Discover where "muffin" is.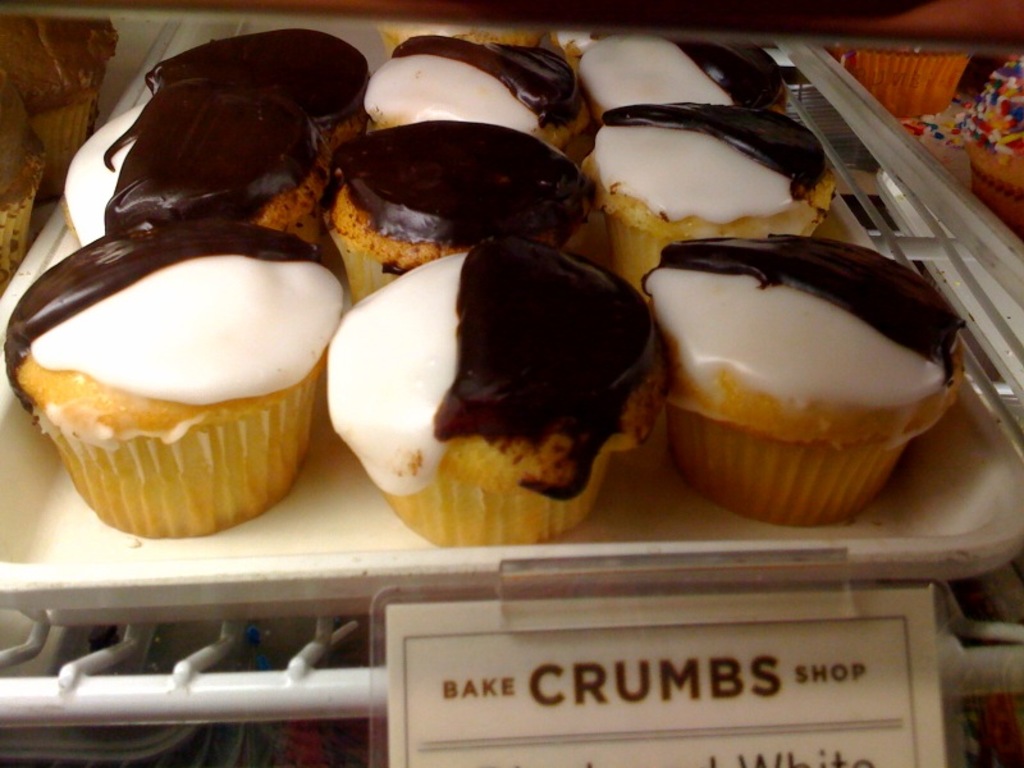
Discovered at BBox(367, 32, 599, 155).
